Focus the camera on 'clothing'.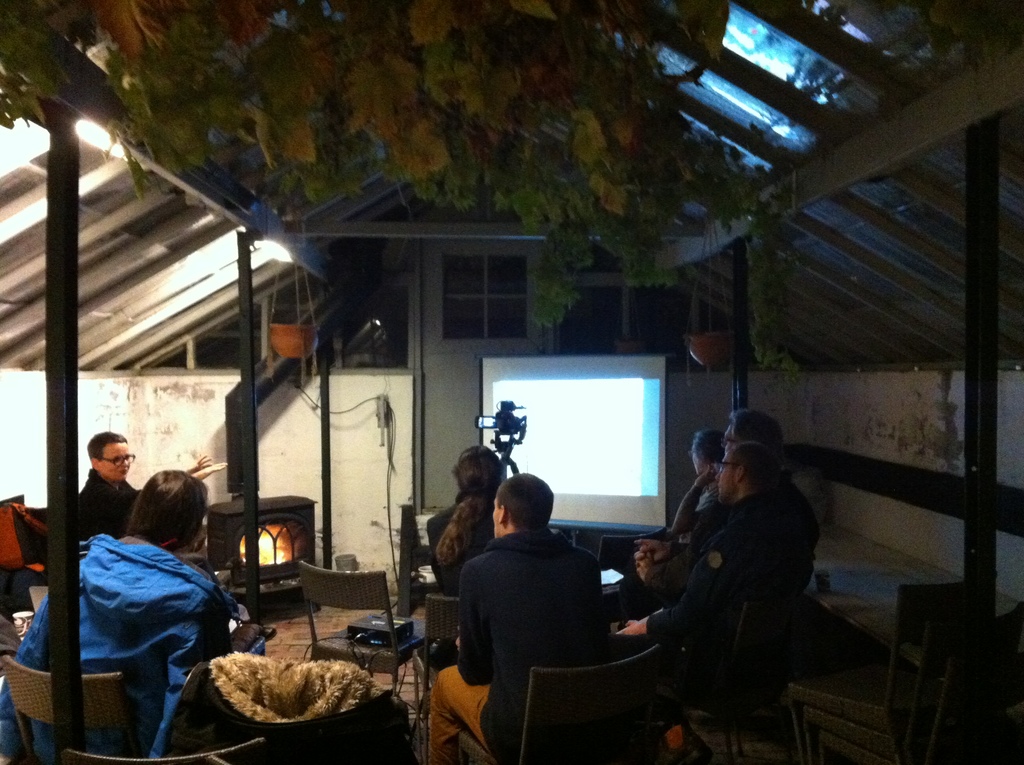
Focus region: 72, 448, 146, 567.
